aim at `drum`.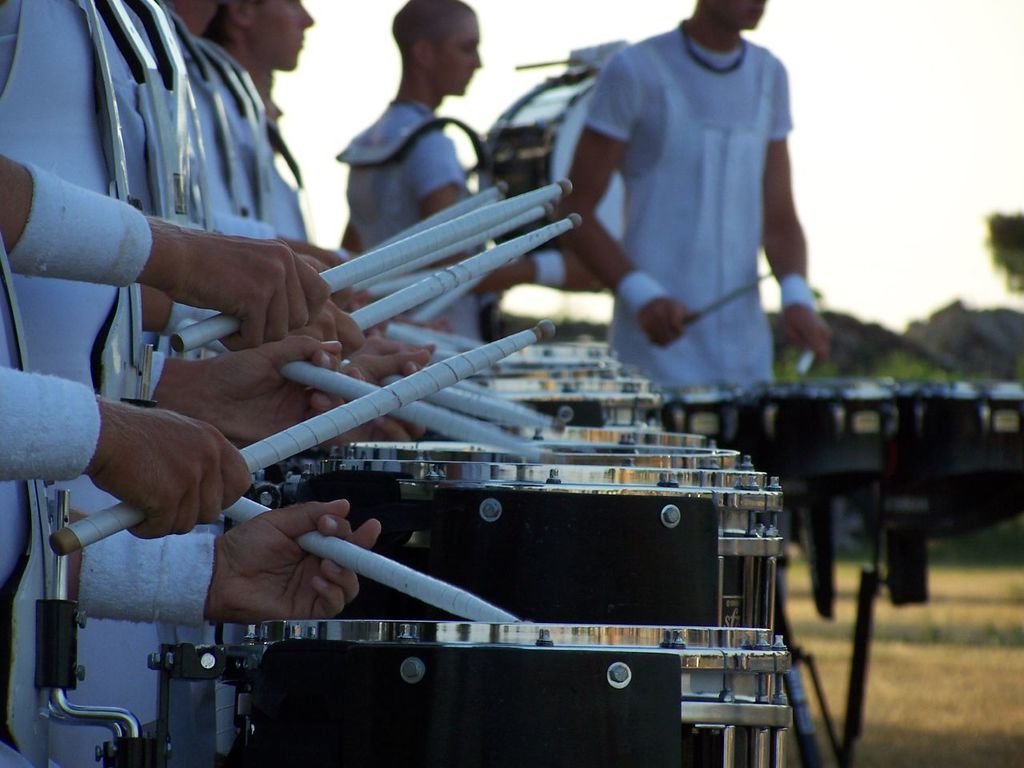
Aimed at <bbox>238, 621, 790, 767</bbox>.
